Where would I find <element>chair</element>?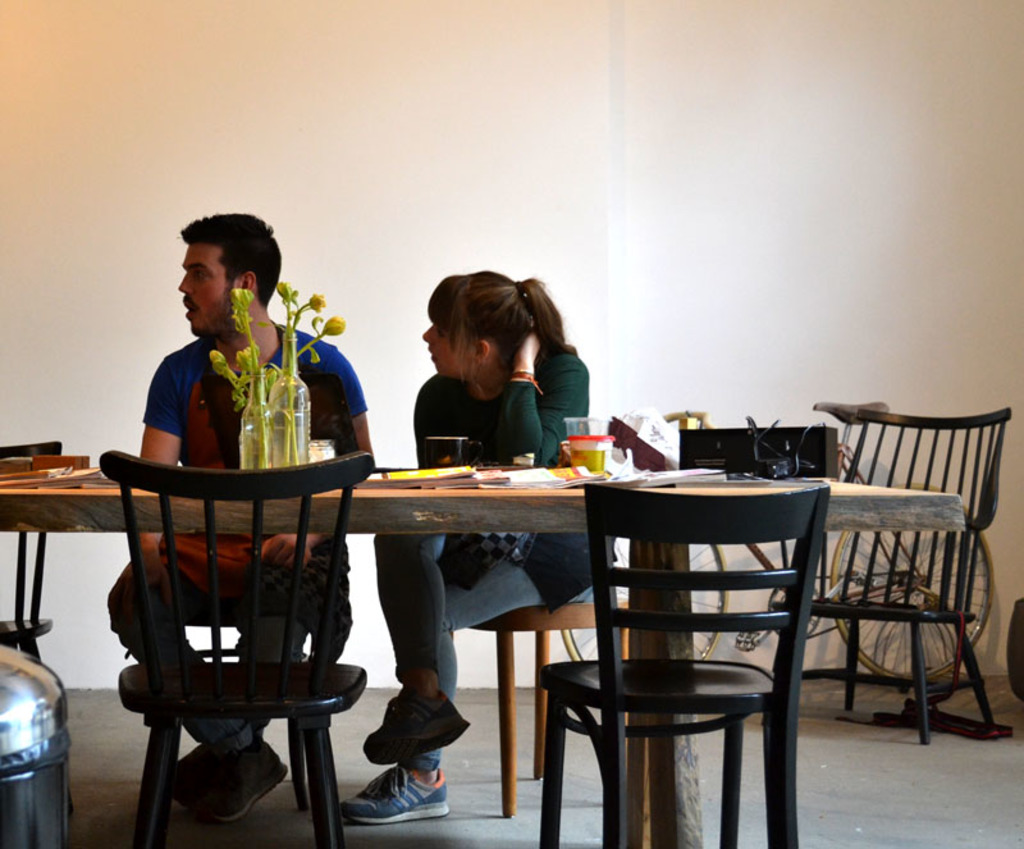
At select_region(759, 407, 1012, 745).
